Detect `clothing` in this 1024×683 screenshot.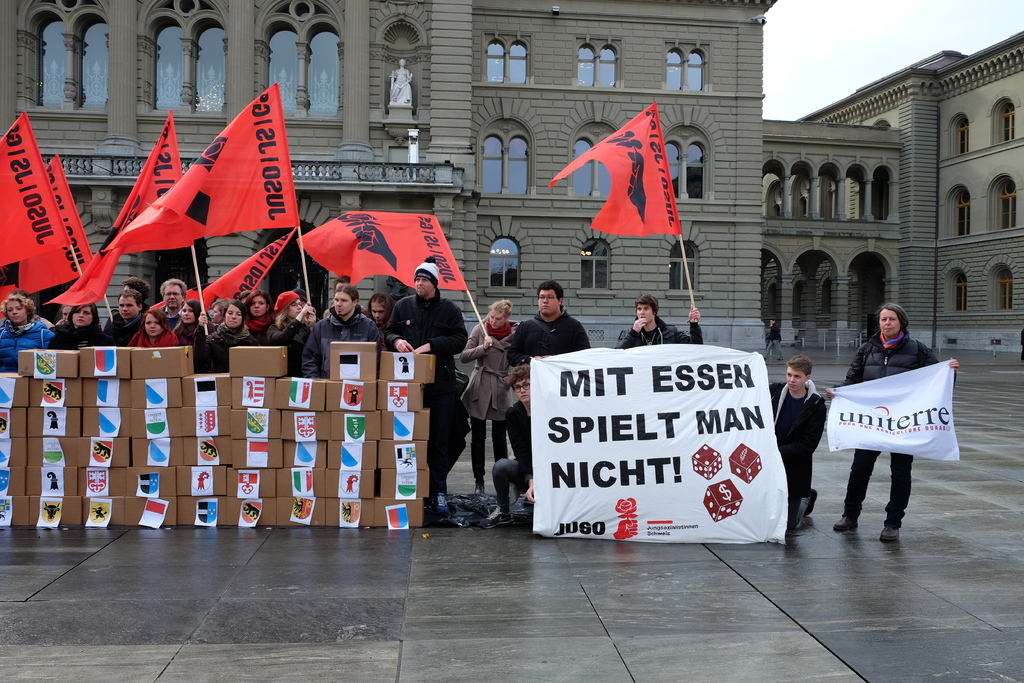
Detection: region(298, 314, 383, 383).
